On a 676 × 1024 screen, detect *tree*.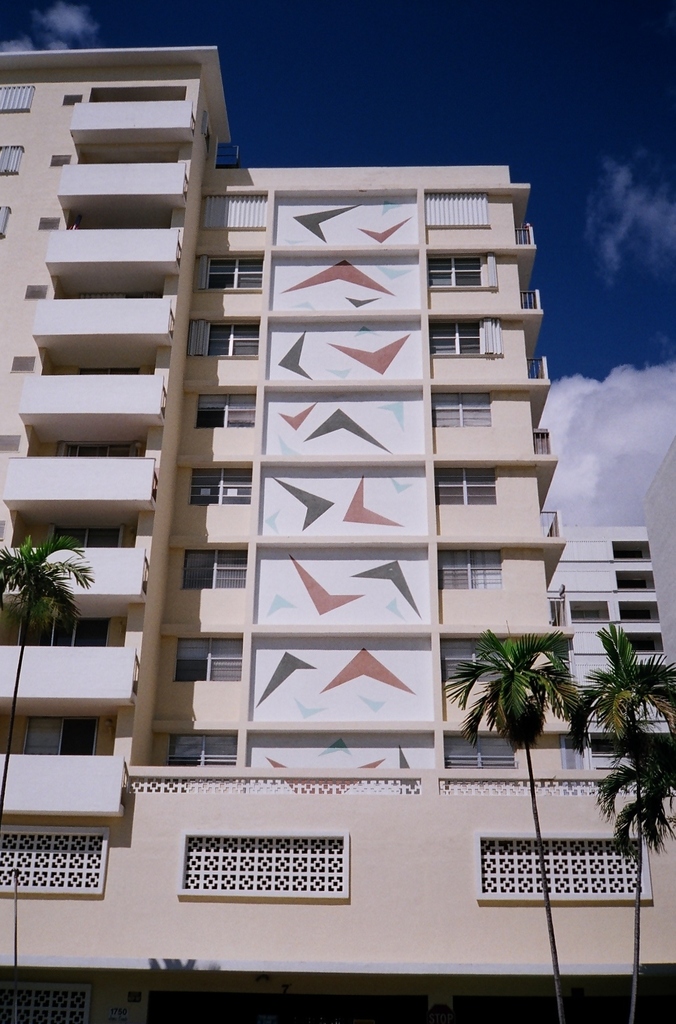
box(442, 631, 579, 1023).
